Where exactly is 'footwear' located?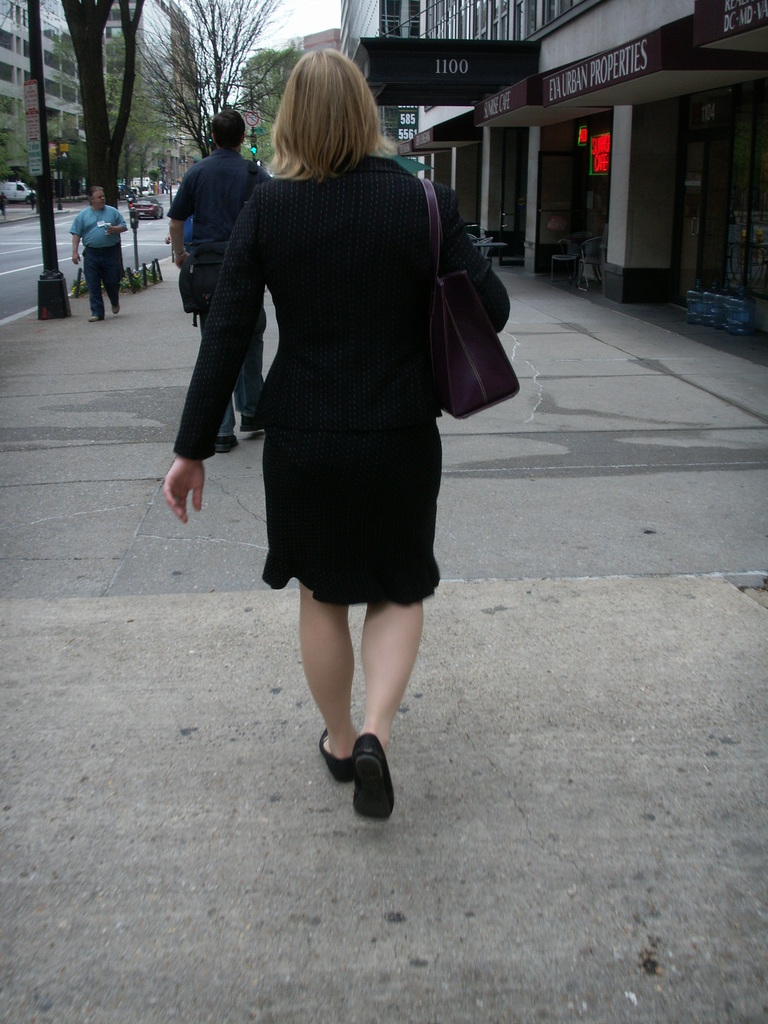
Its bounding box is pyautogui.locateOnScreen(217, 438, 239, 454).
